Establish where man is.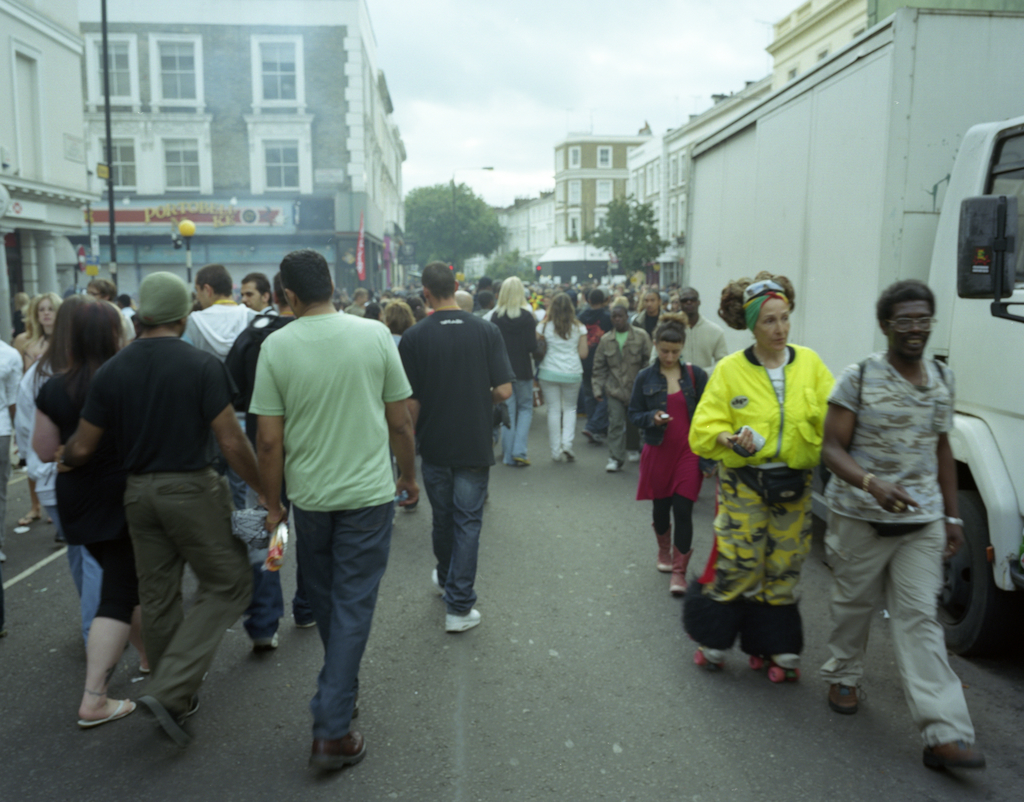
Established at pyautogui.locateOnScreen(651, 288, 728, 371).
